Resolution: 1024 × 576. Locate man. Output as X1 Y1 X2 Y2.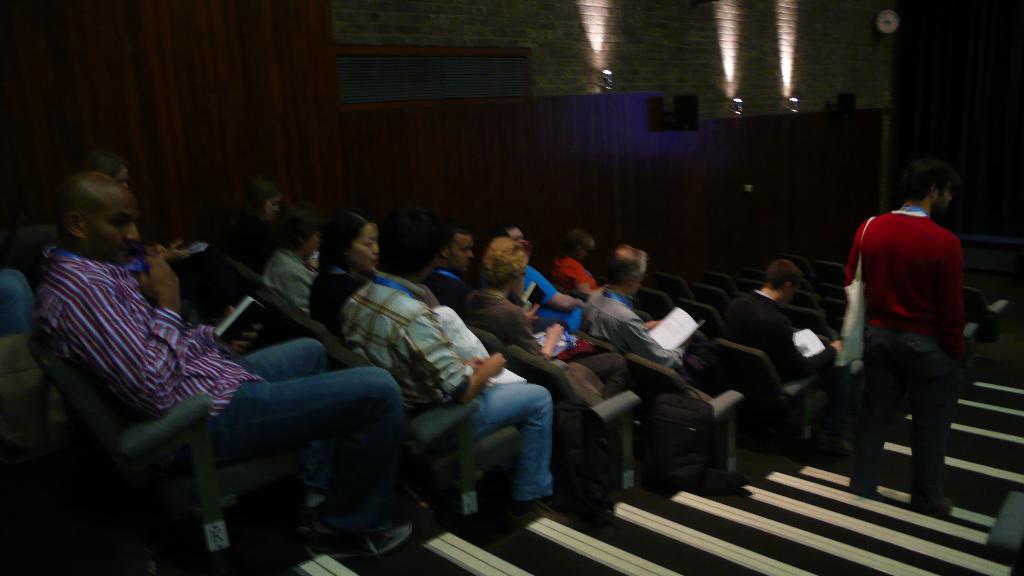
715 261 845 374.
